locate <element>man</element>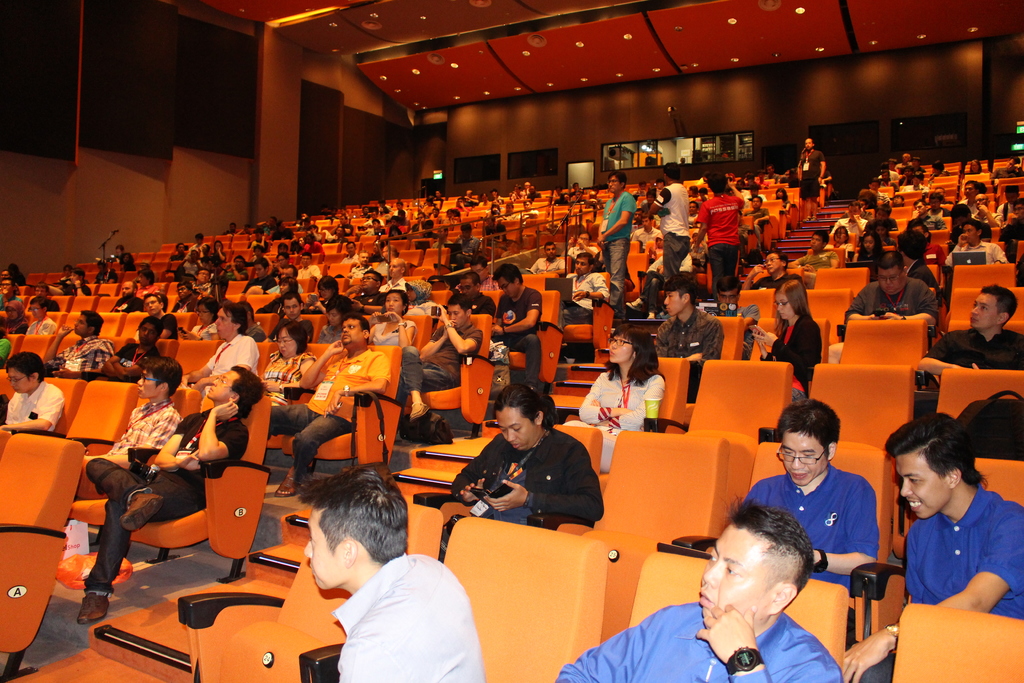
Rect(596, 171, 638, 293)
